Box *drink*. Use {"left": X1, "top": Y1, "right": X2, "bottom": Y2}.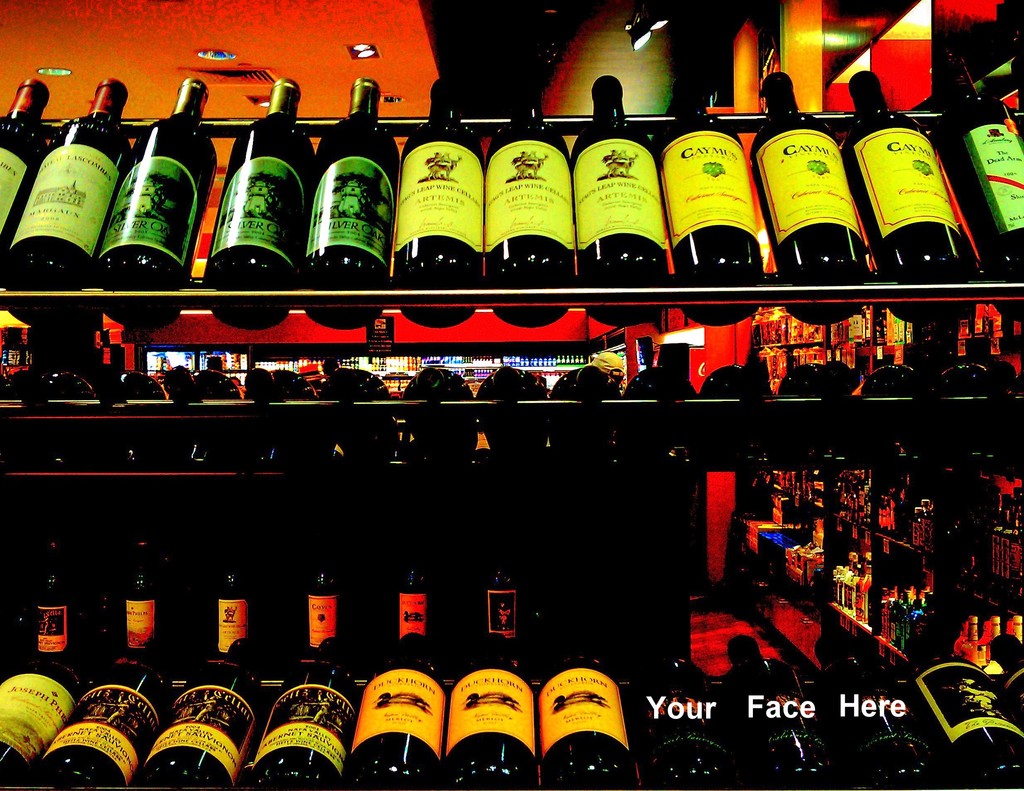
{"left": 536, "top": 655, "right": 628, "bottom": 790}.
